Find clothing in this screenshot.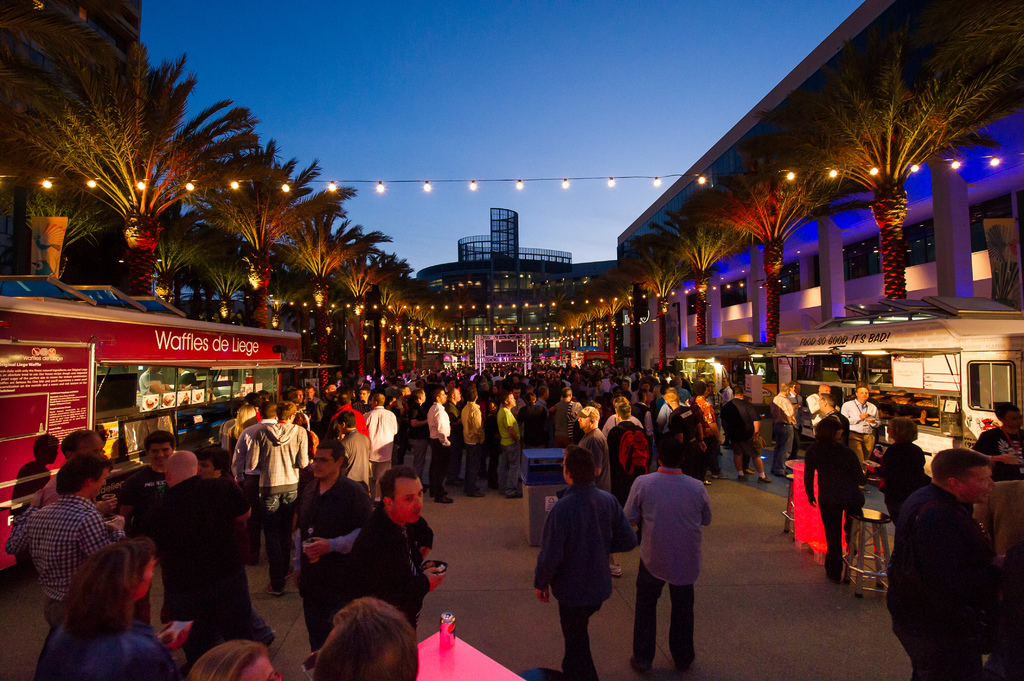
The bounding box for clothing is <region>154, 478, 252, 630</region>.
